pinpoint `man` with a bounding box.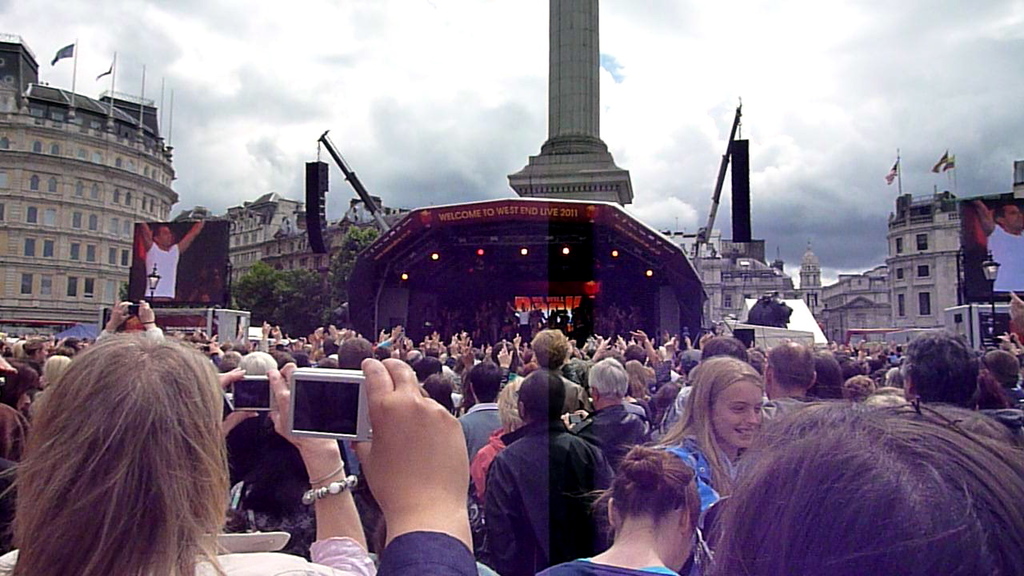
{"left": 461, "top": 358, "right": 622, "bottom": 571}.
